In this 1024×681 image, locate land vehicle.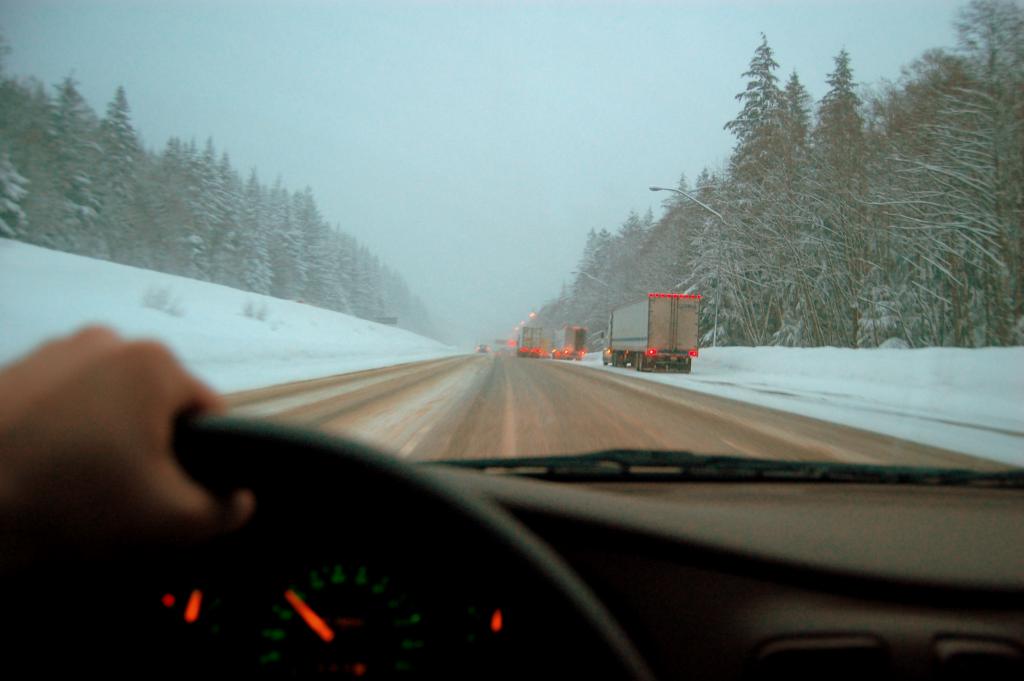
Bounding box: <box>0,0,1023,680</box>.
